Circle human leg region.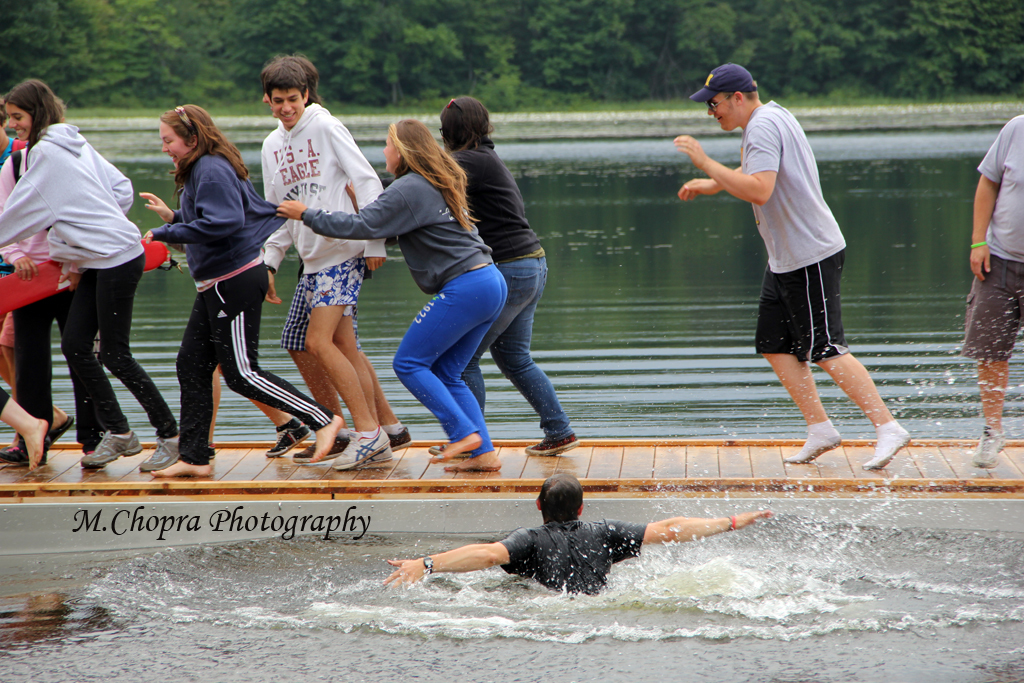
Region: (395, 270, 502, 464).
